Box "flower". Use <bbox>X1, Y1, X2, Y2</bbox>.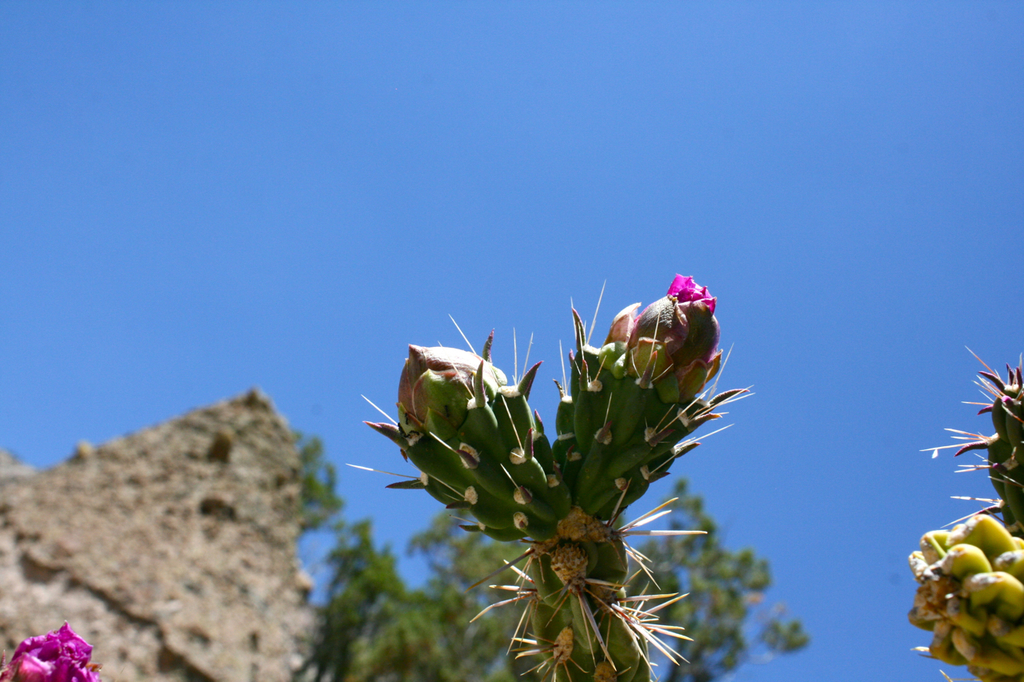
<bbox>0, 623, 97, 681</bbox>.
